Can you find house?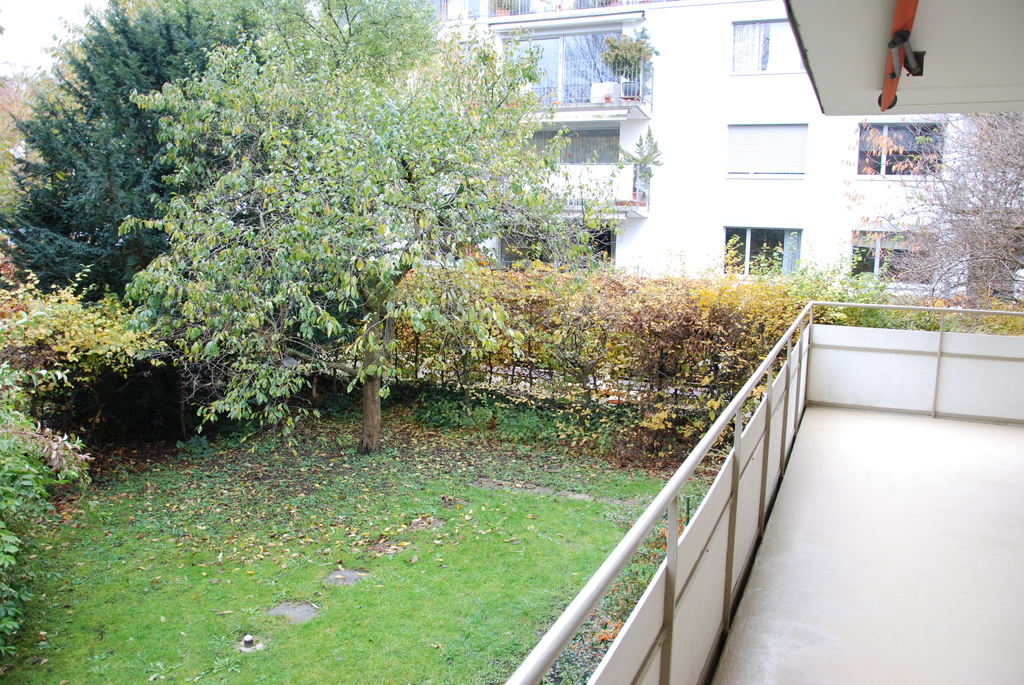
Yes, bounding box: bbox=[418, 0, 1021, 263].
